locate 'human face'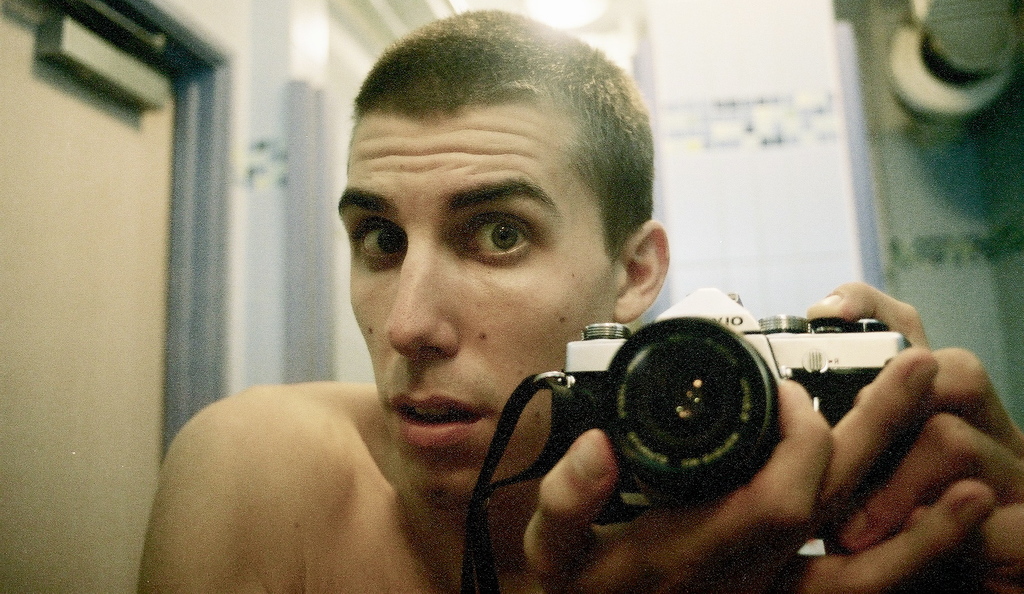
locate(339, 97, 623, 502)
